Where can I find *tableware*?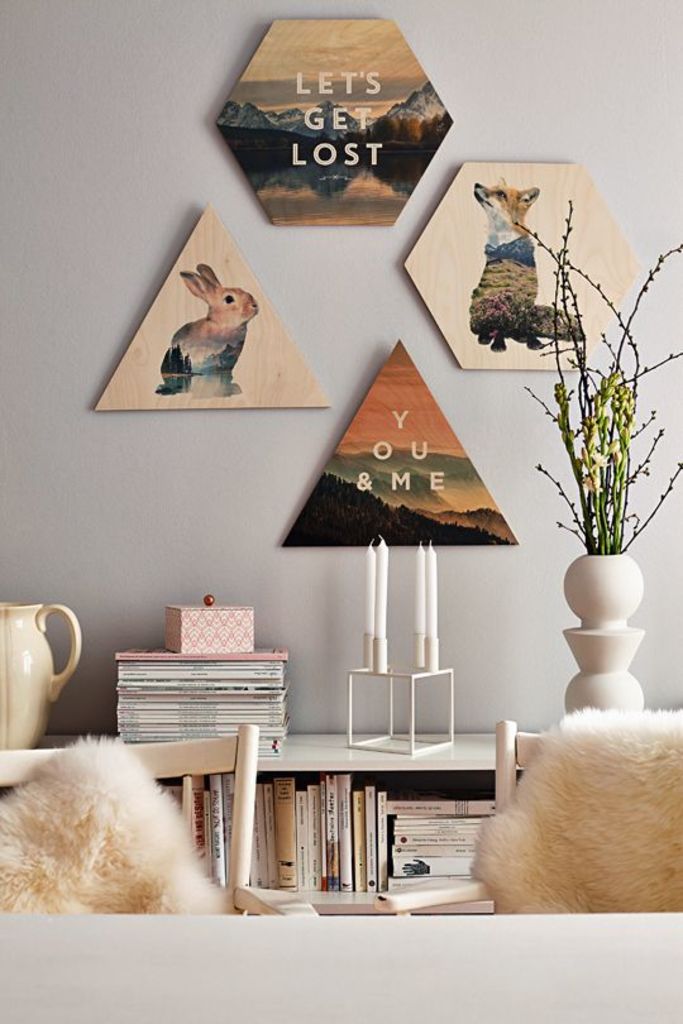
You can find it at l=0, t=597, r=86, b=753.
